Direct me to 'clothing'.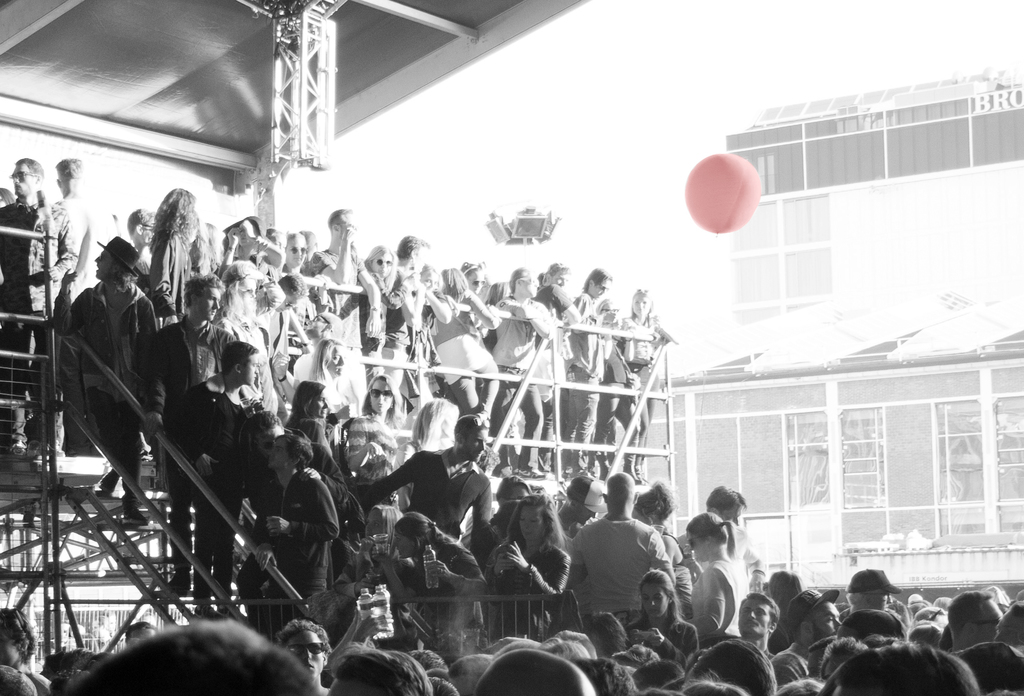
Direction: 173:375:270:595.
